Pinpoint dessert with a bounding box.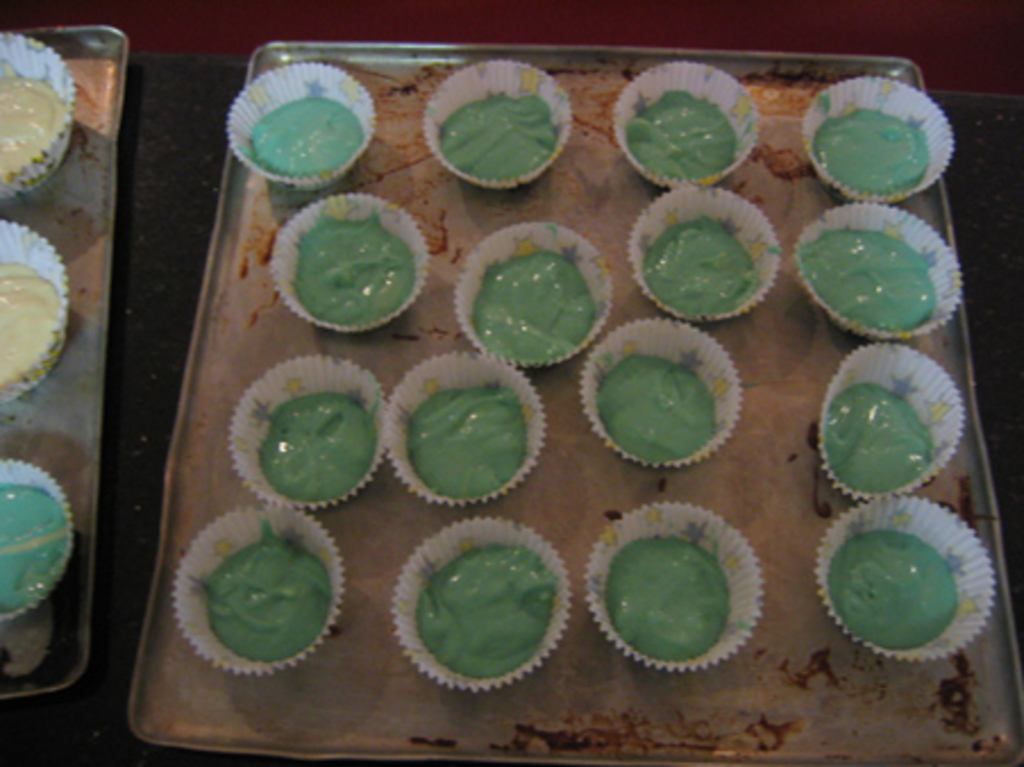
0 238 64 386.
